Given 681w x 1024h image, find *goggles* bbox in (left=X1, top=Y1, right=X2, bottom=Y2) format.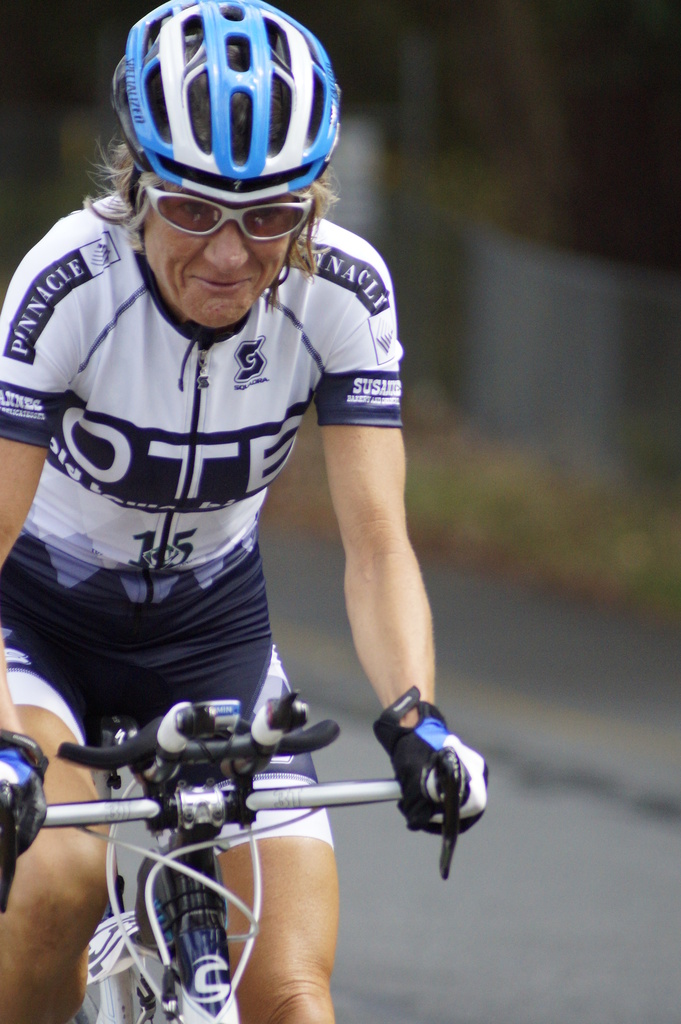
(left=135, top=173, right=299, bottom=237).
